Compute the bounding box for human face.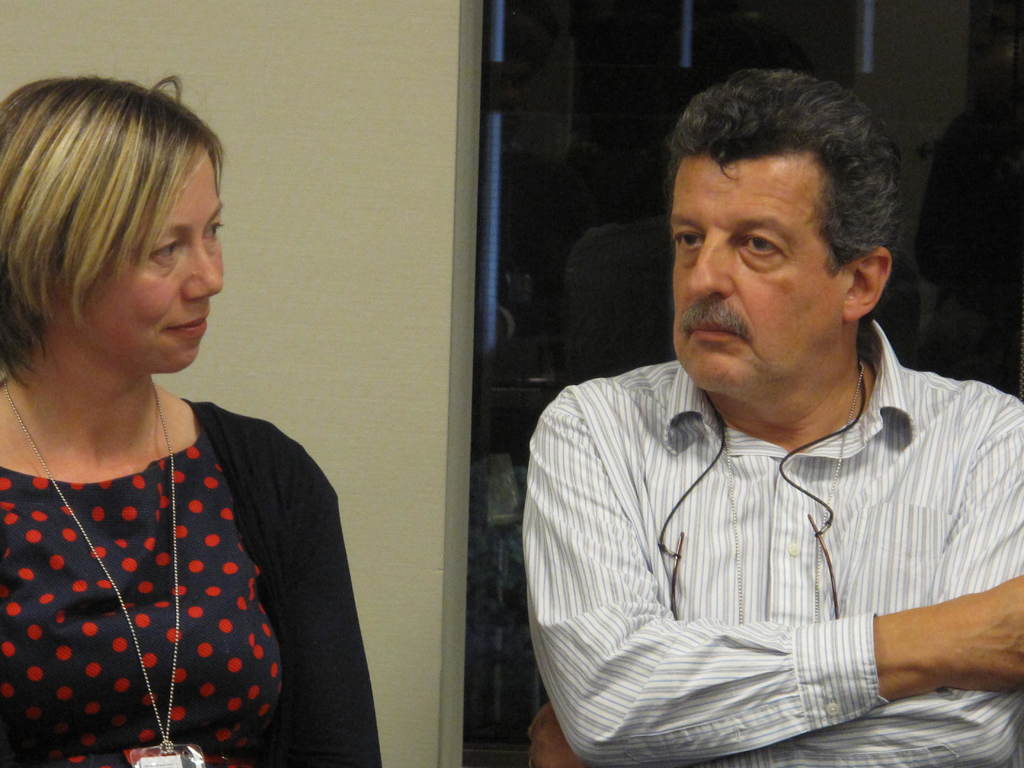
[x1=57, y1=152, x2=223, y2=375].
